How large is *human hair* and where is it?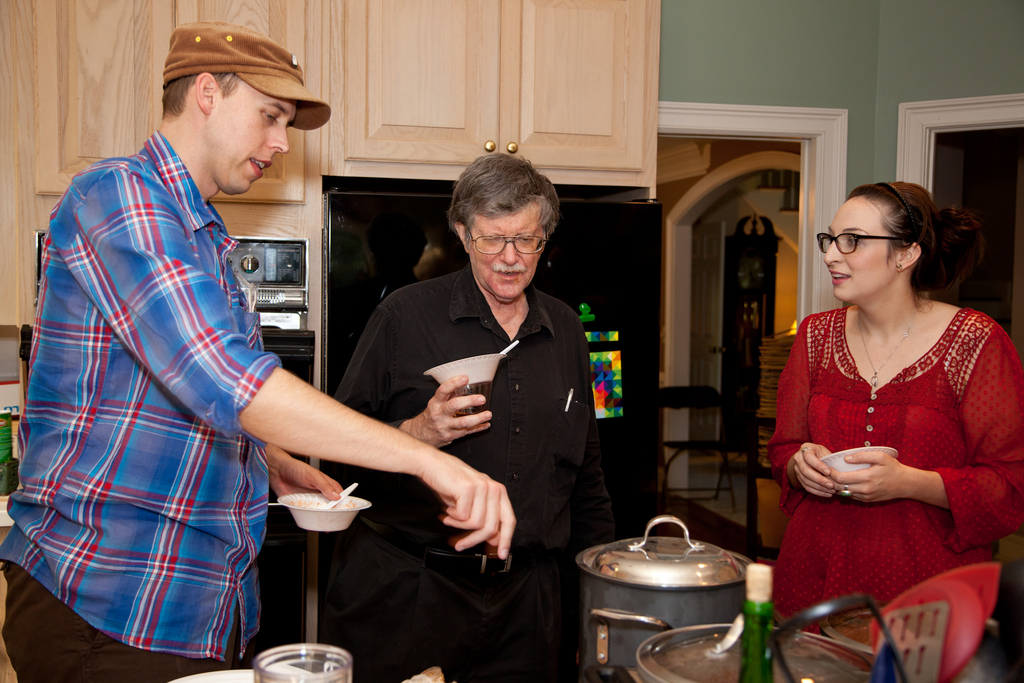
Bounding box: <bbox>160, 72, 244, 123</bbox>.
